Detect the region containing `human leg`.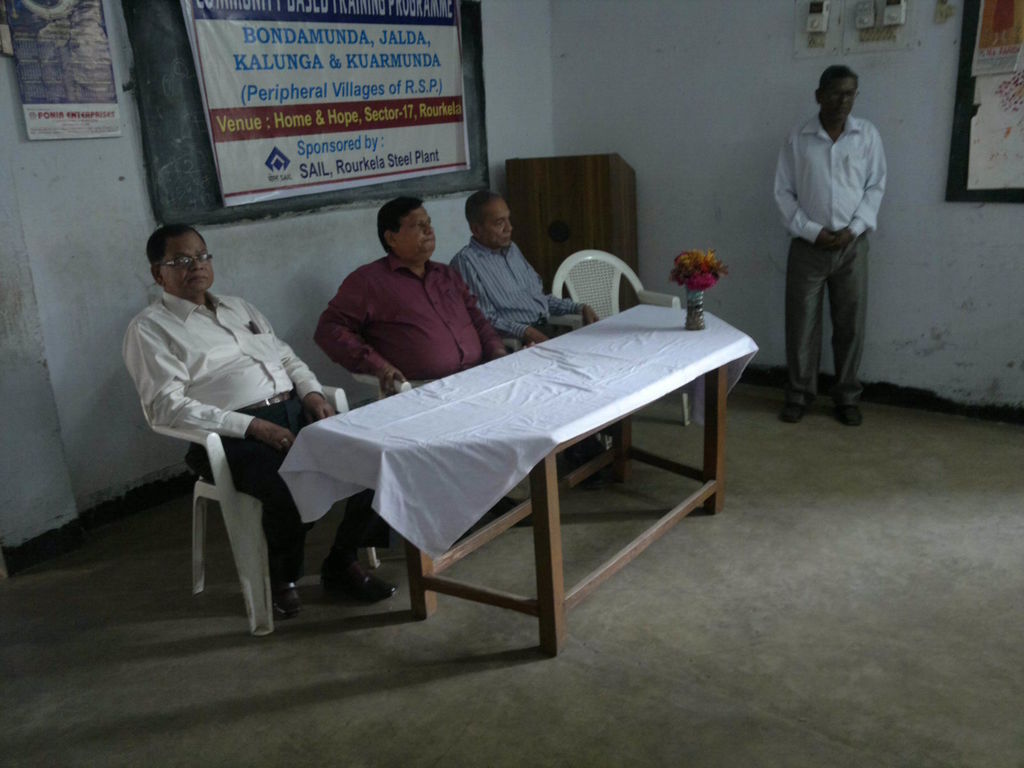
{"left": 781, "top": 237, "right": 829, "bottom": 422}.
